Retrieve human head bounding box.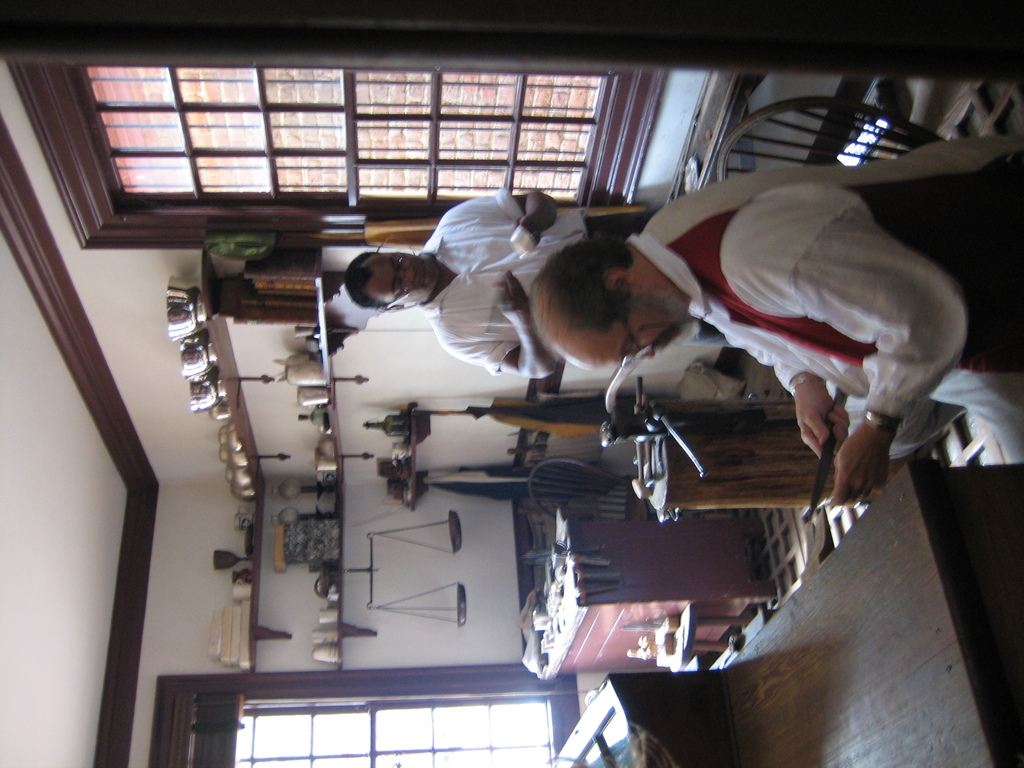
Bounding box: box=[344, 250, 444, 311].
